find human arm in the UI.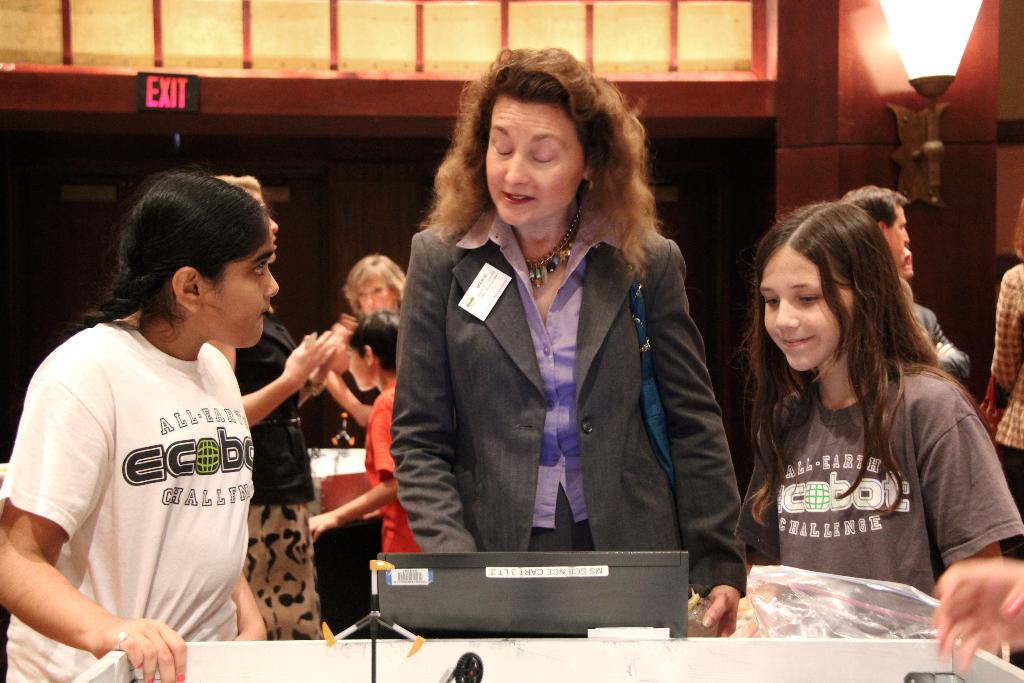
UI element at [left=296, top=315, right=333, bottom=406].
